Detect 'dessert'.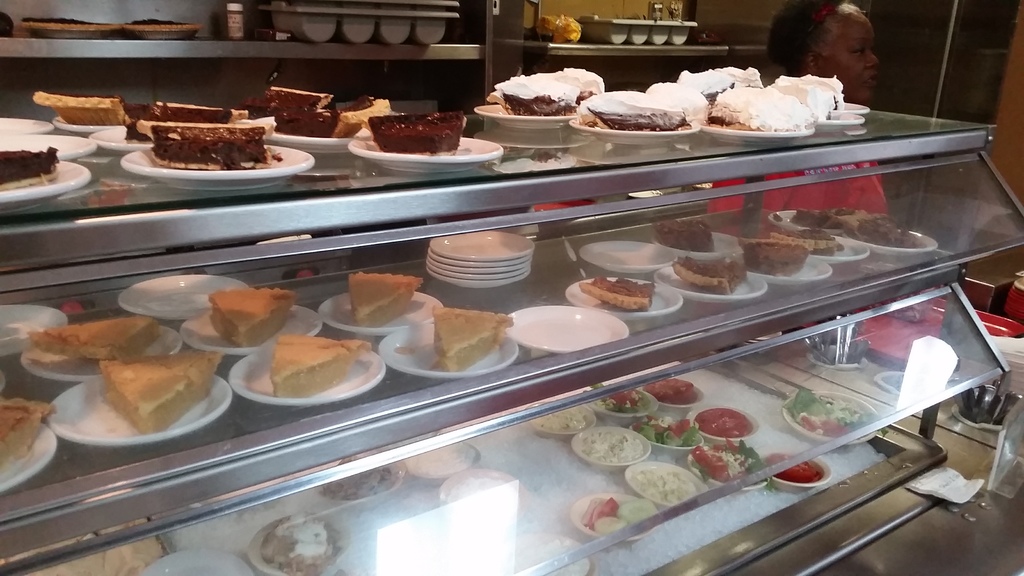
Detected at x1=136, y1=101, x2=243, y2=122.
